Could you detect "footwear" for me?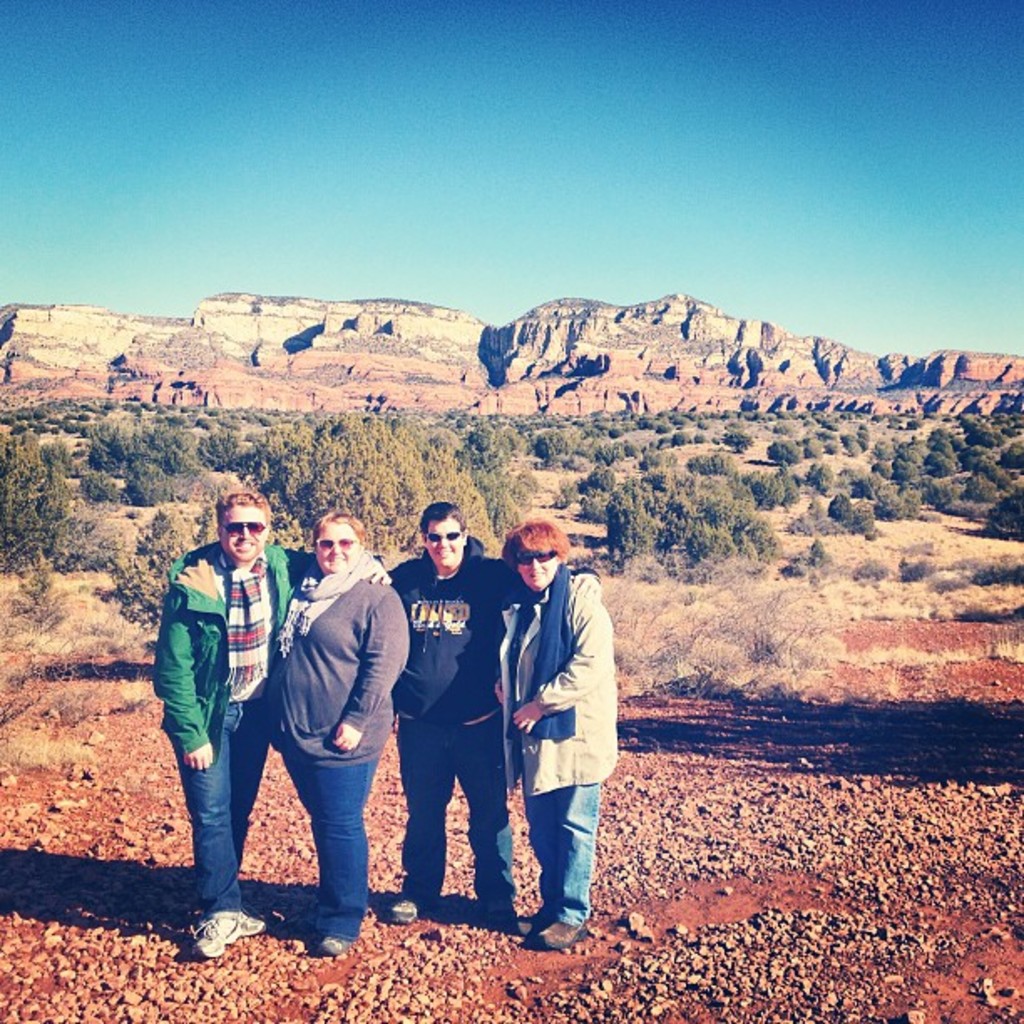
Detection result: BBox(236, 905, 268, 942).
